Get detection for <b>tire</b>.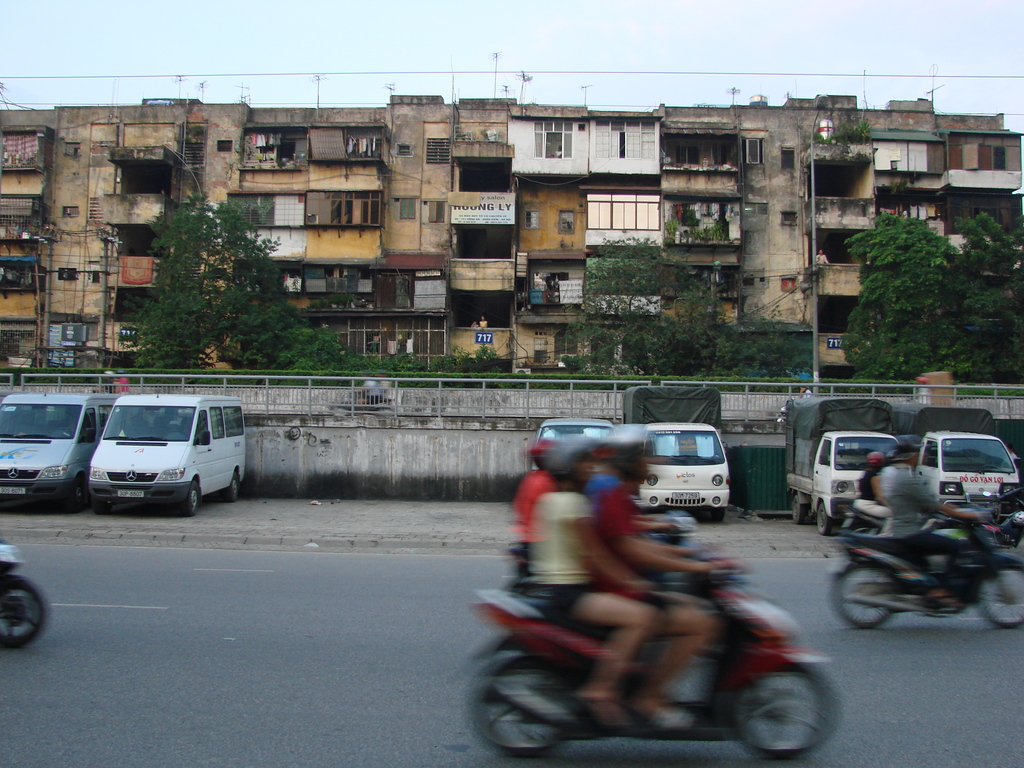
Detection: rect(714, 506, 729, 527).
